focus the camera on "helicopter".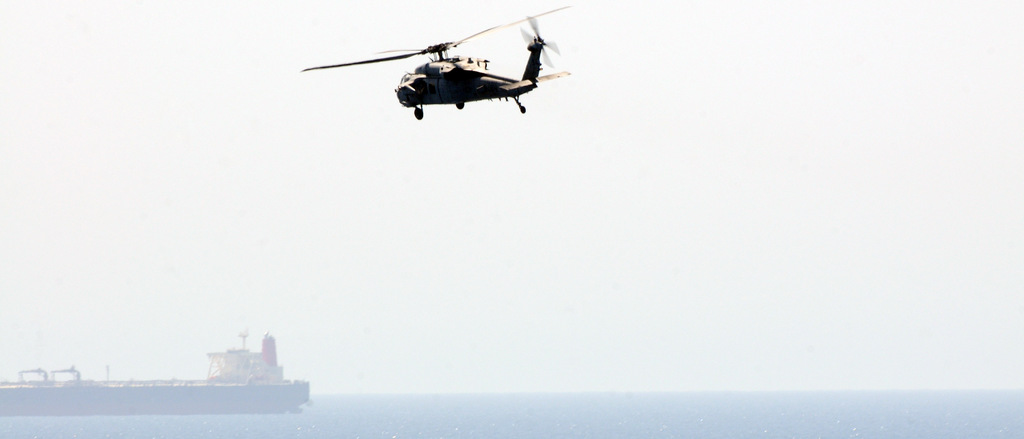
Focus region: [left=306, top=14, right=570, bottom=113].
